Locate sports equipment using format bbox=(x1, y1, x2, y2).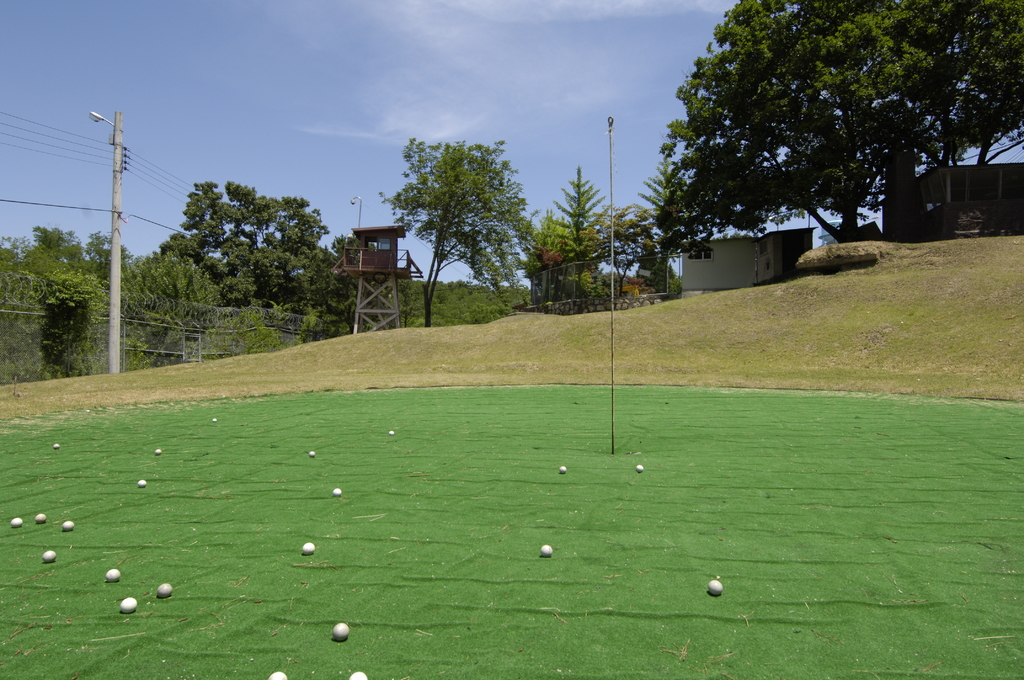
bbox=(212, 416, 220, 424).
